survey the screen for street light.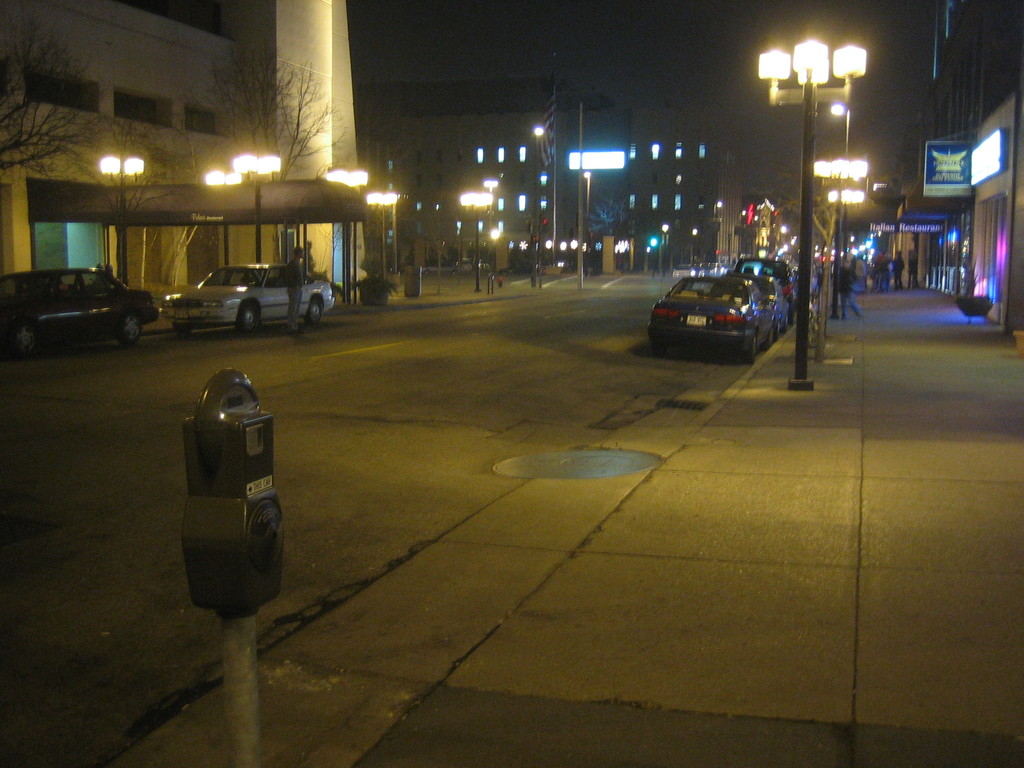
Survey found: (90, 148, 143, 291).
